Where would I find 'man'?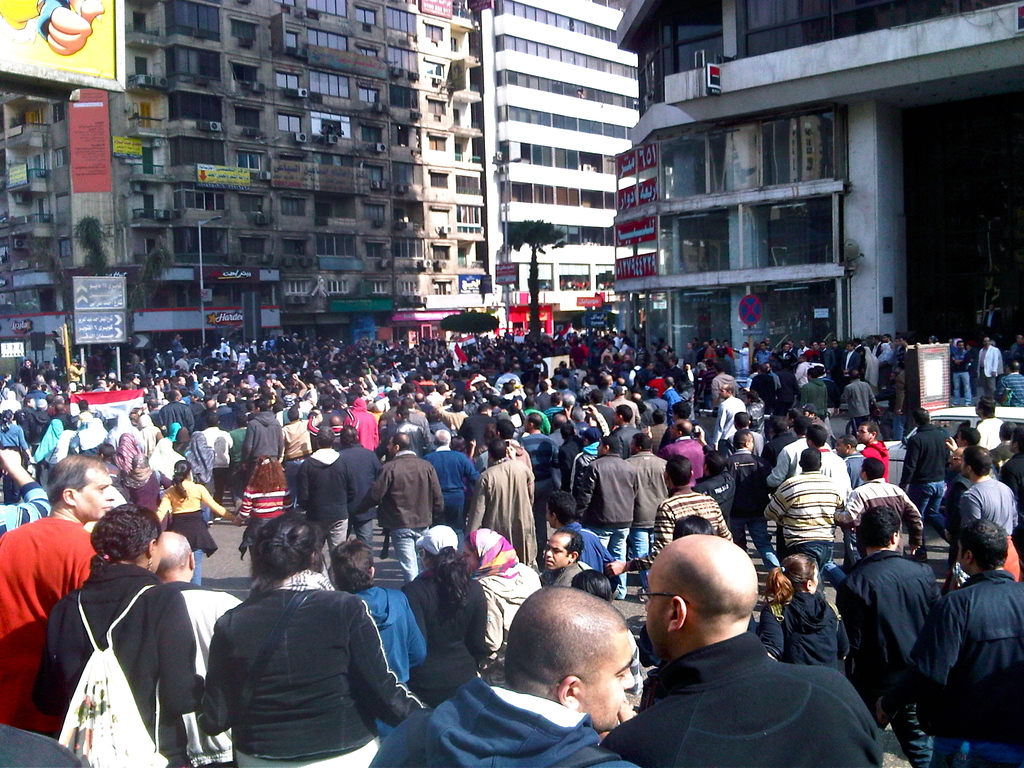
At x1=8, y1=395, x2=36, y2=436.
